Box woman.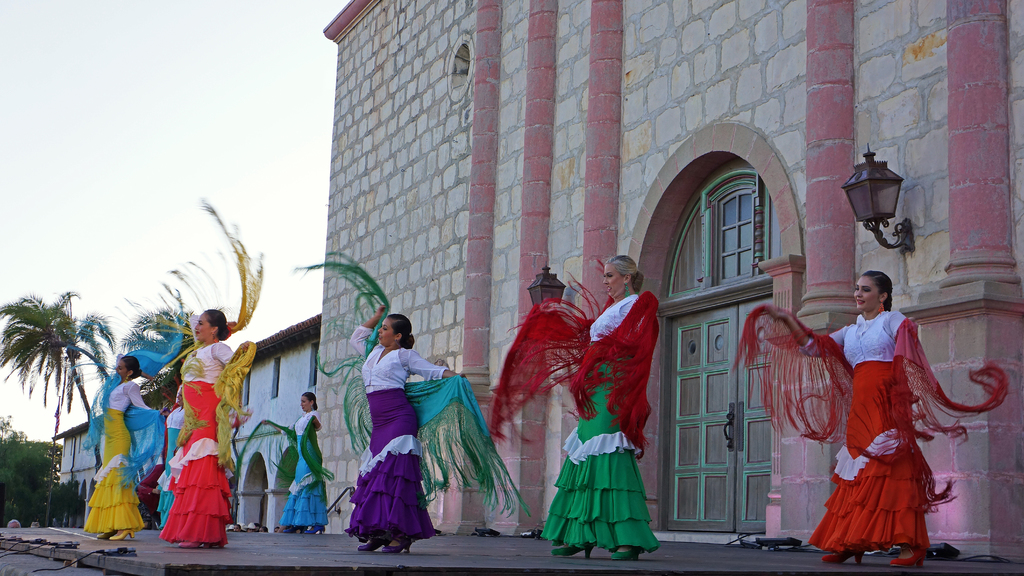
353 301 463 552.
